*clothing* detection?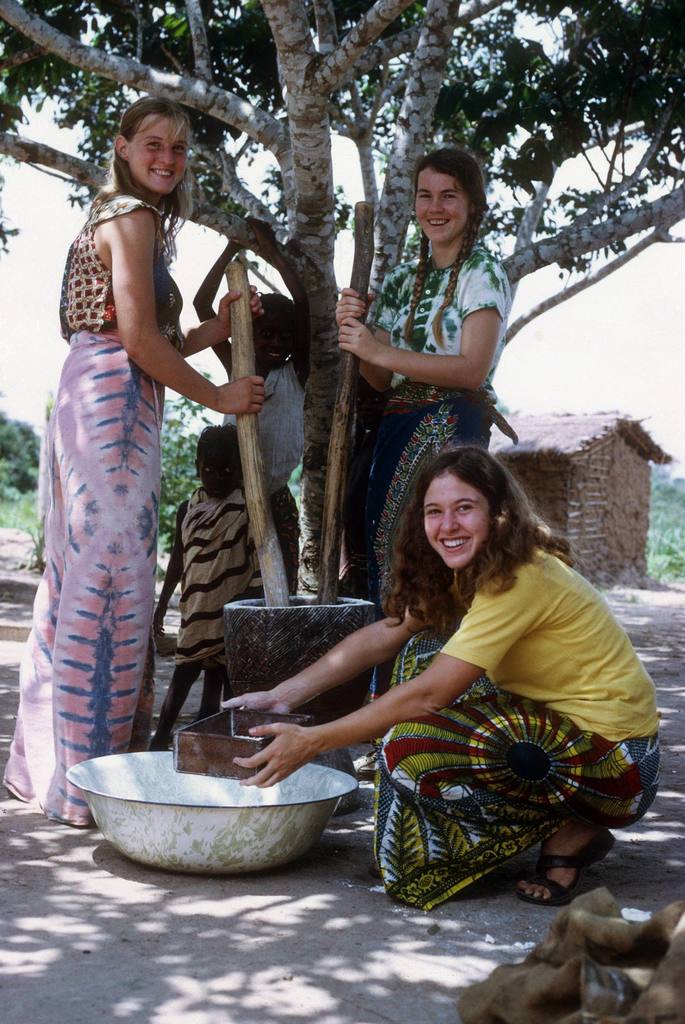
{"x1": 163, "y1": 473, "x2": 277, "y2": 657}
